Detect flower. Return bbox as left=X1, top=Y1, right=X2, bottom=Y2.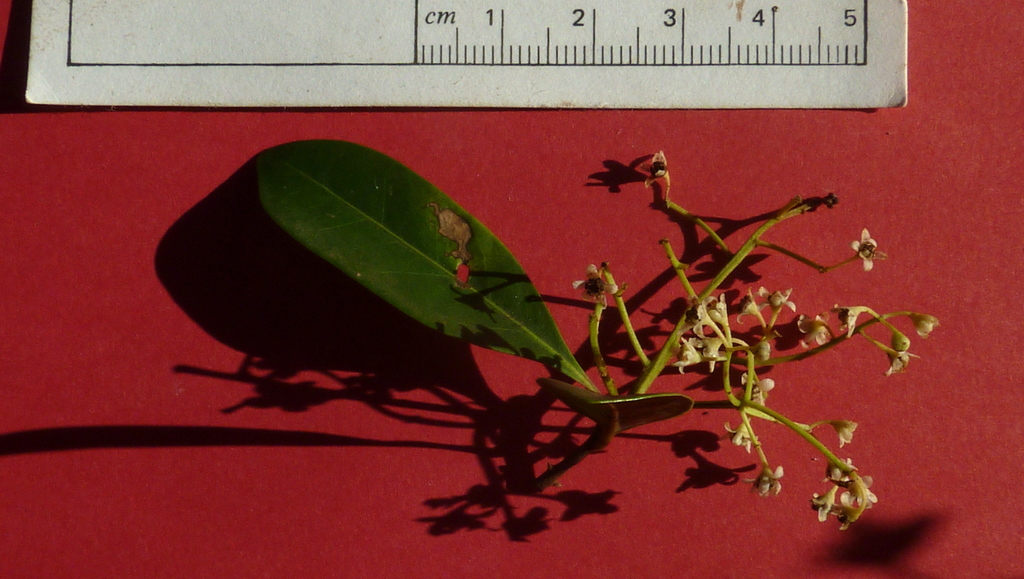
left=774, top=289, right=794, bottom=323.
